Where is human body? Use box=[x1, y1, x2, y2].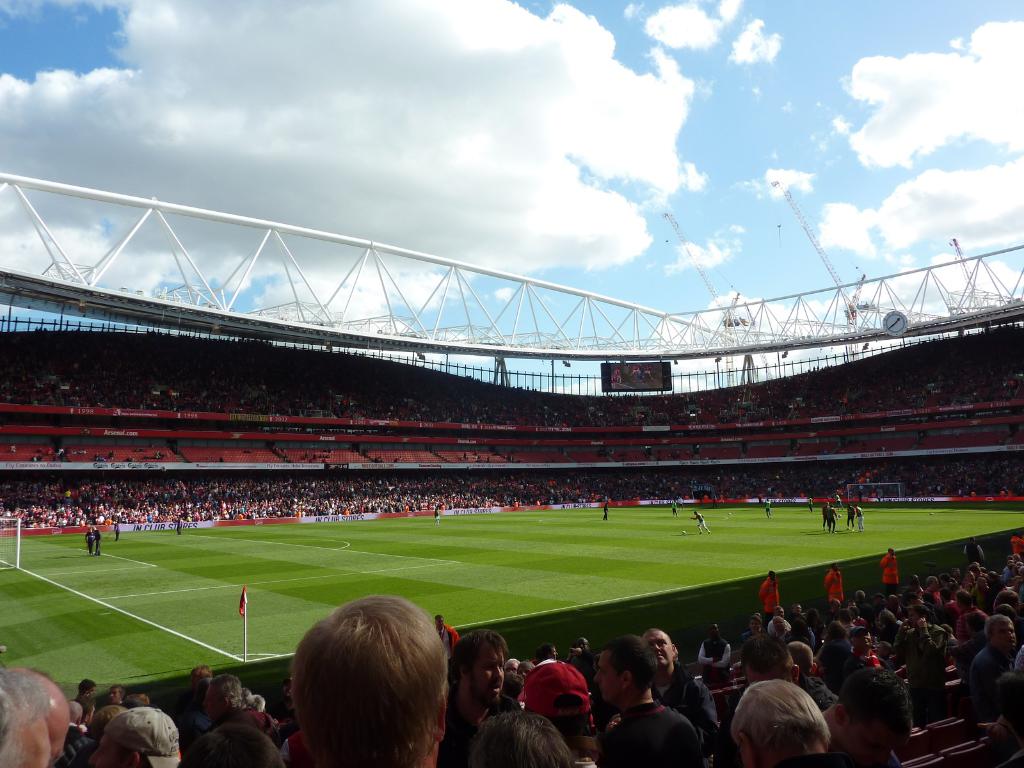
box=[738, 633, 831, 709].
